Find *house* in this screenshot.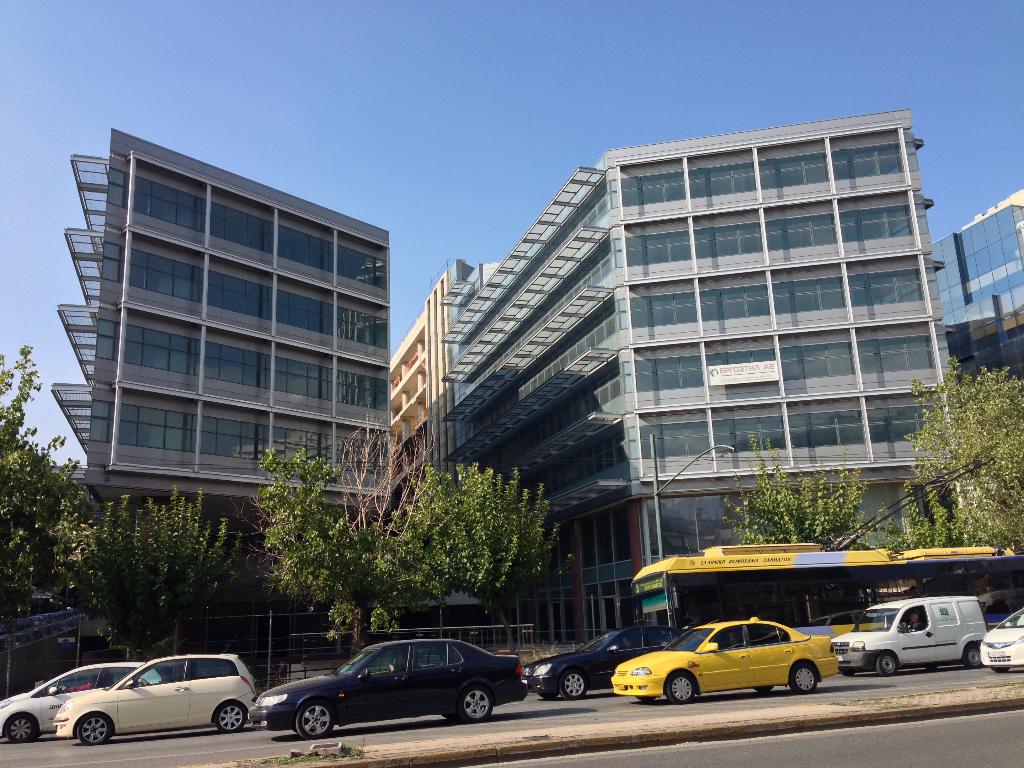
The bounding box for *house* is bbox(433, 106, 979, 653).
